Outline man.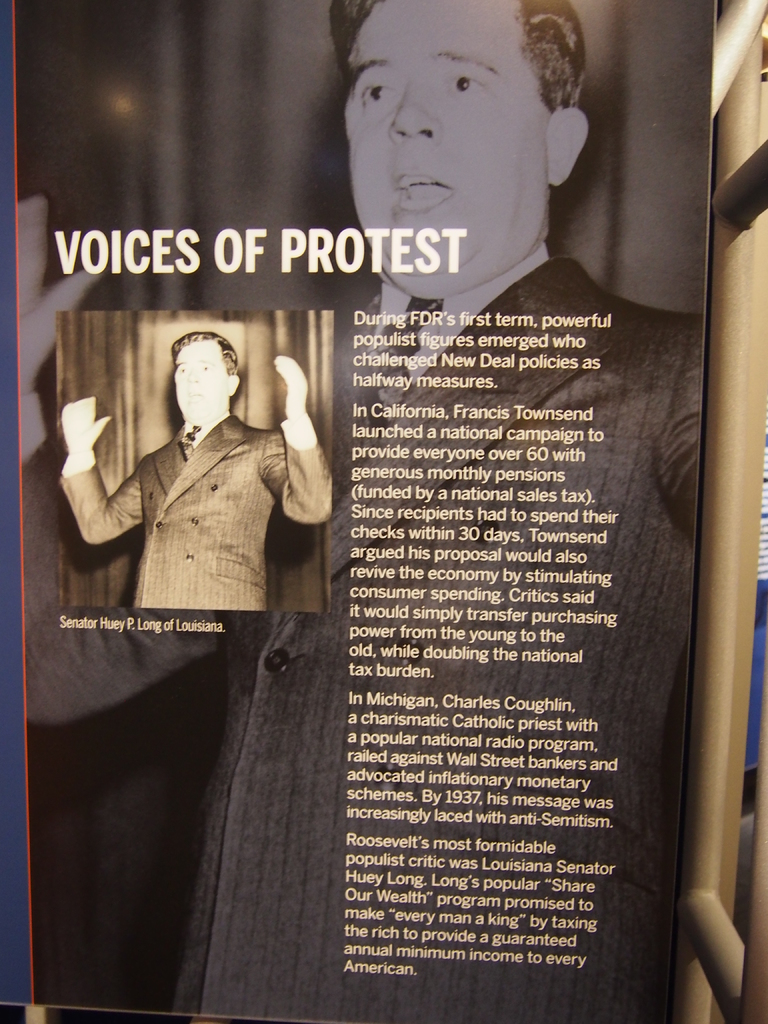
Outline: 67, 321, 349, 649.
